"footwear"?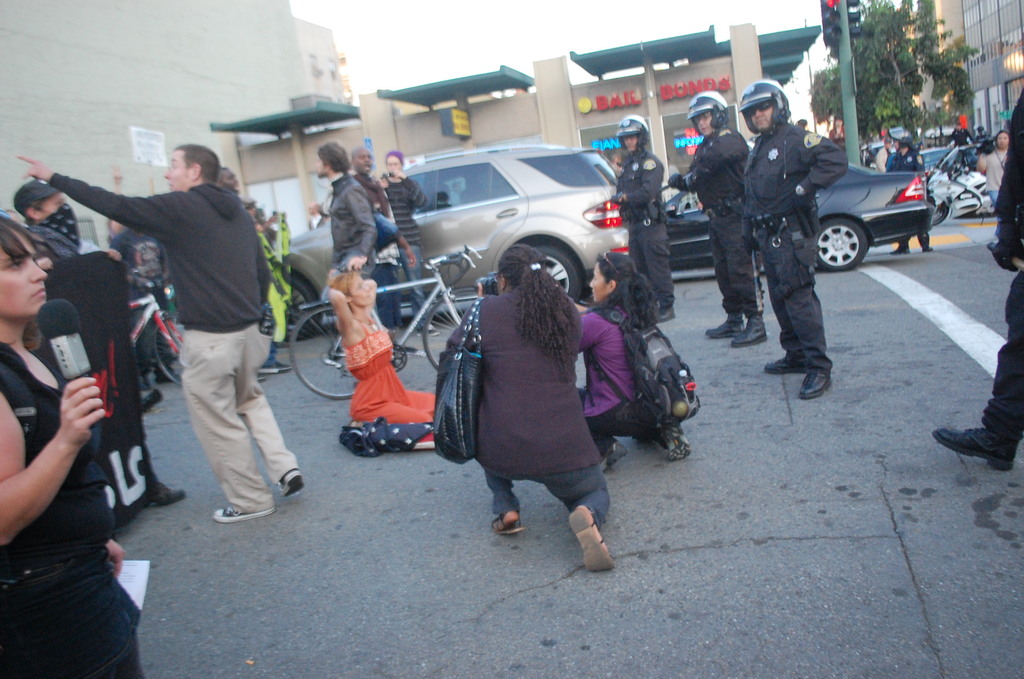
[x1=564, y1=509, x2=625, y2=577]
